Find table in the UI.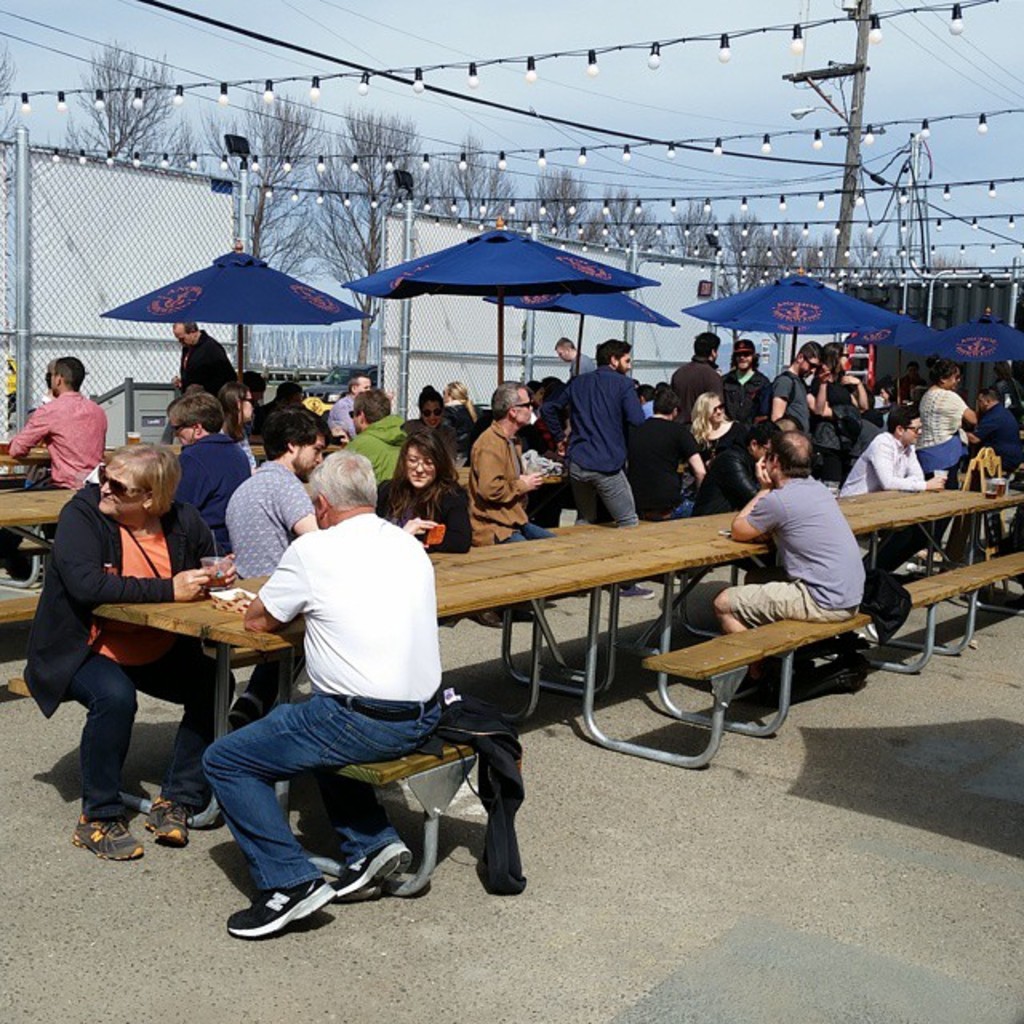
UI element at l=91, t=515, r=739, b=885.
